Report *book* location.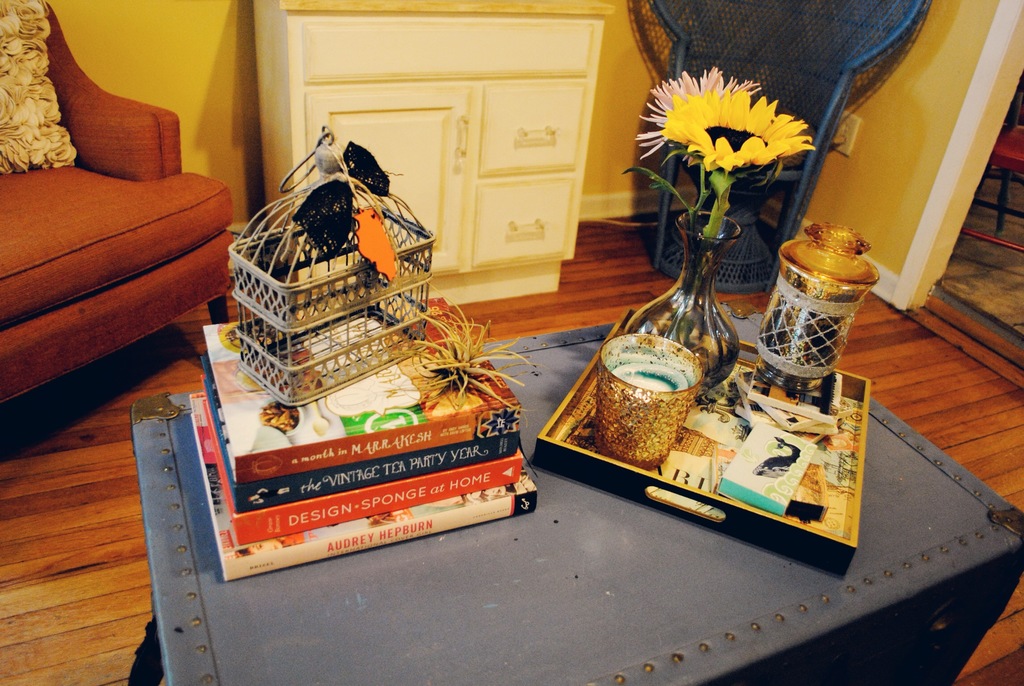
Report: l=530, t=303, r=879, b=575.
